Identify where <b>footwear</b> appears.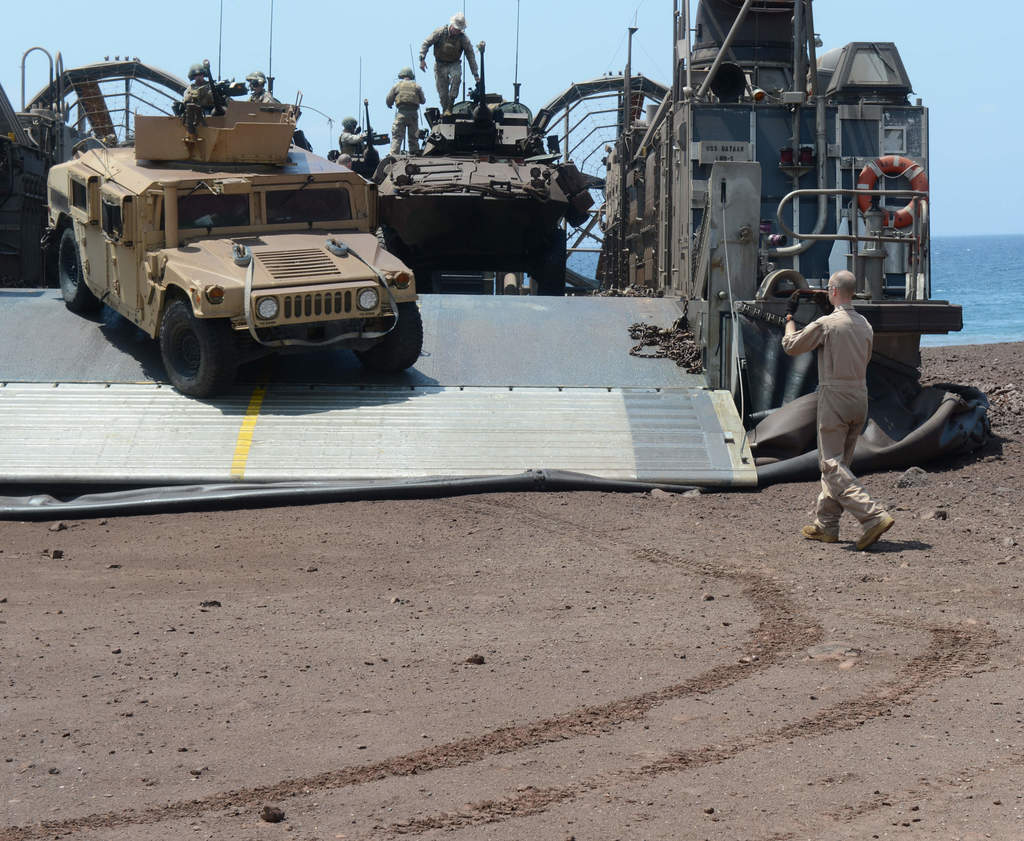
Appears at (802, 523, 839, 543).
